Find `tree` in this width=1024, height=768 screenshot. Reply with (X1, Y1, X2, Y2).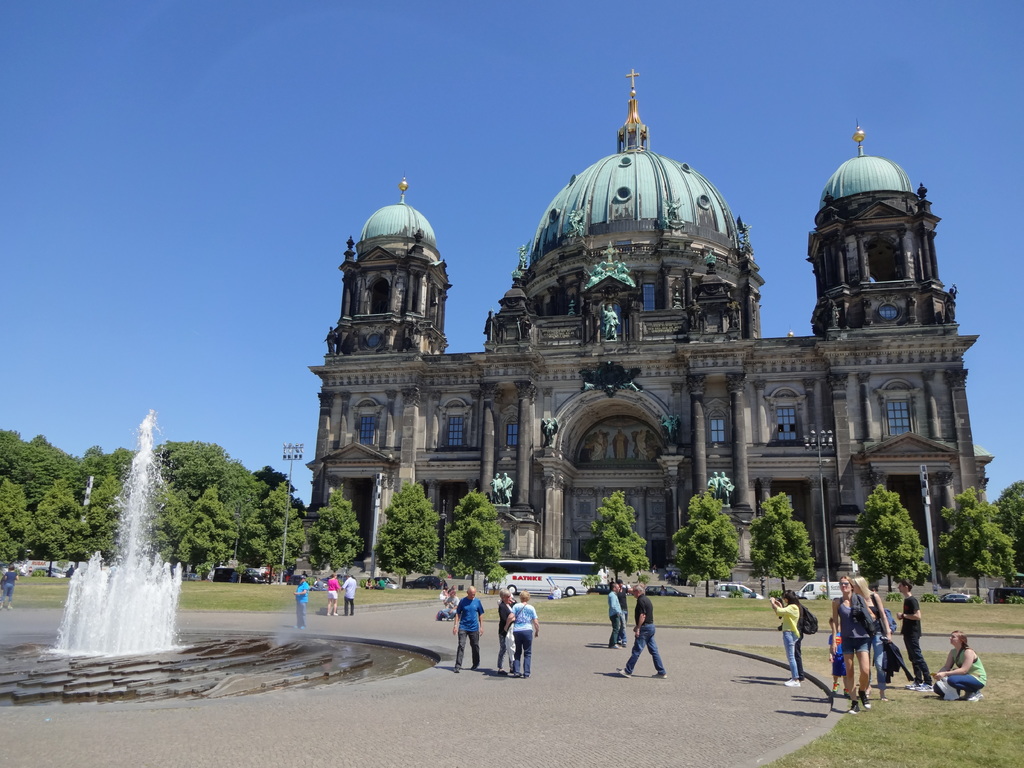
(225, 458, 259, 529).
